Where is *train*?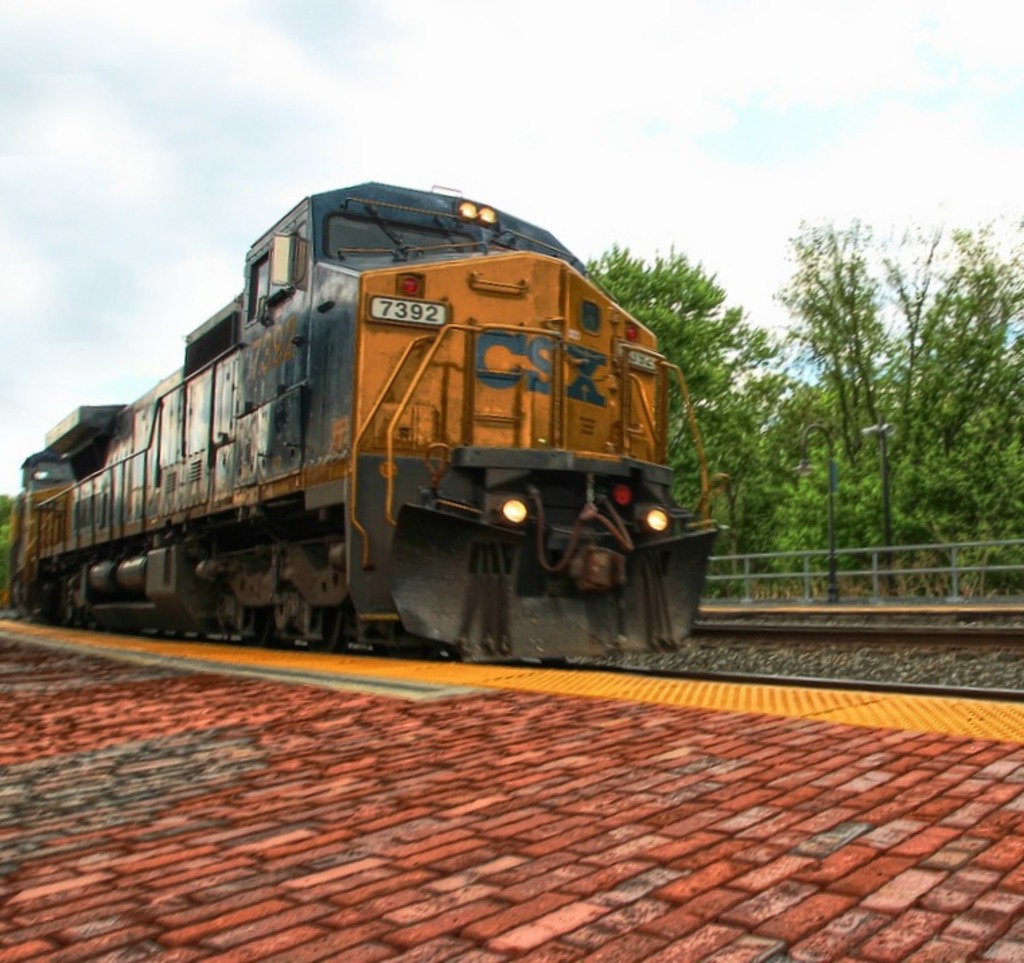
0, 184, 729, 658.
